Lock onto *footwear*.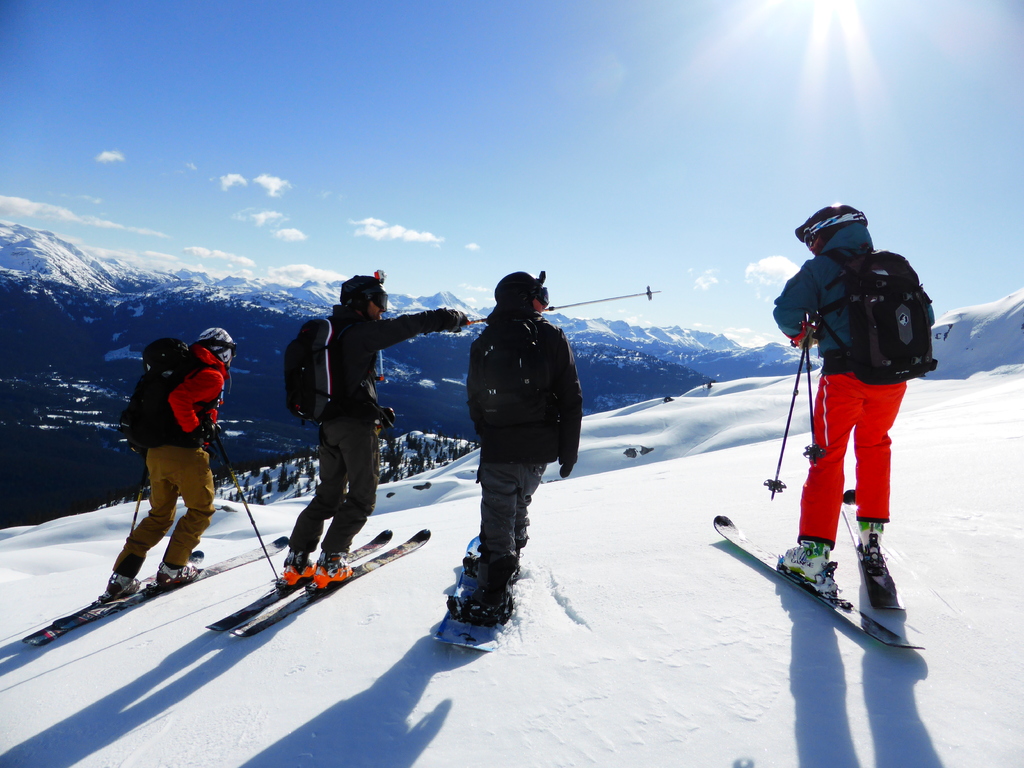
Locked: box(152, 563, 196, 587).
